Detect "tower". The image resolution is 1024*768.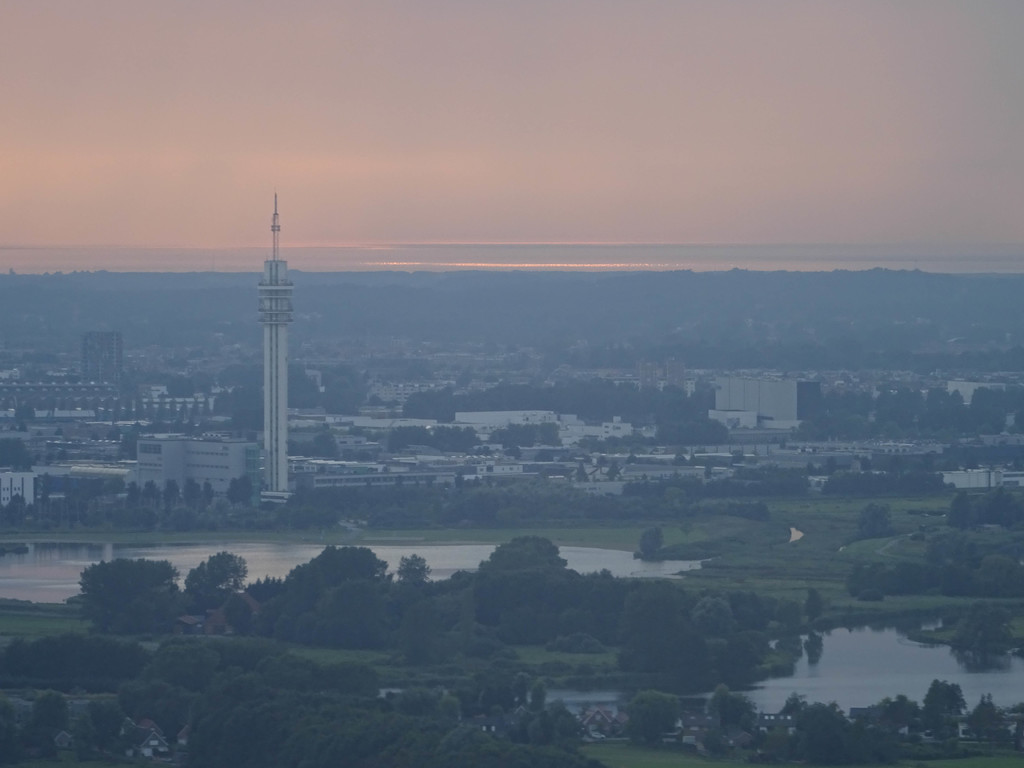
detection(259, 193, 297, 494).
